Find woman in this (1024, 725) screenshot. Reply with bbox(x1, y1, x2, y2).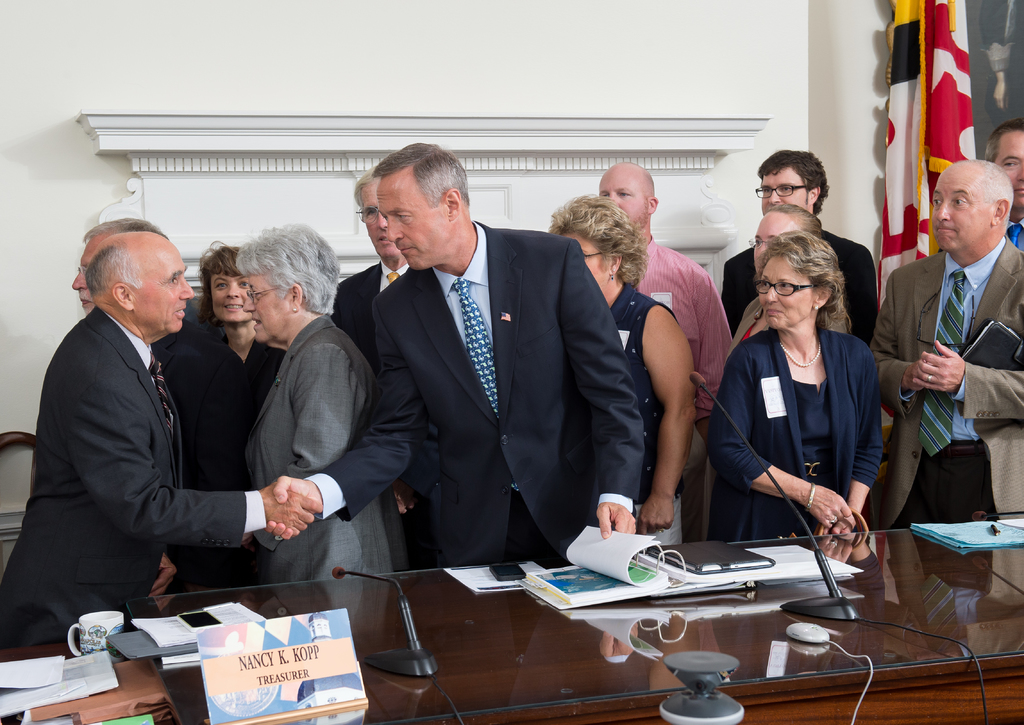
bbox(243, 224, 418, 583).
